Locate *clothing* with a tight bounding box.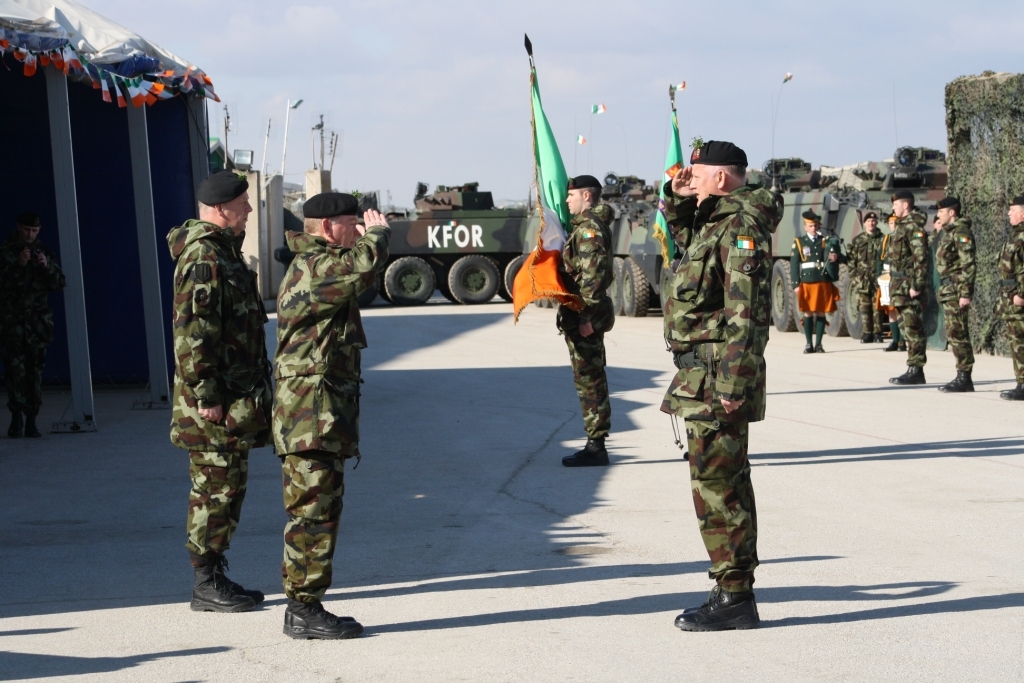
928,214,974,375.
